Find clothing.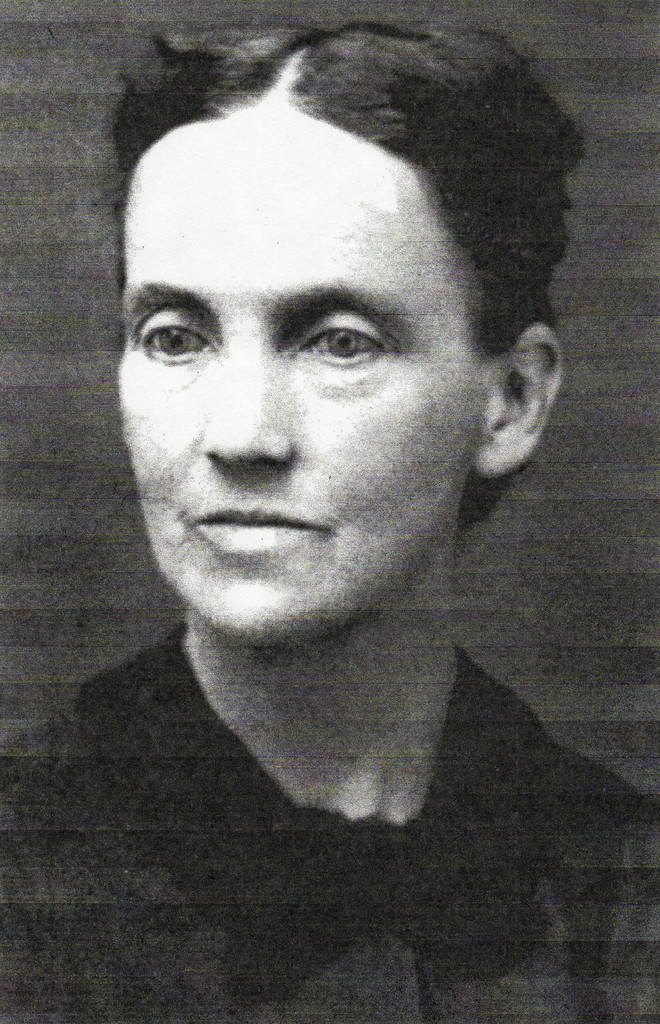
bbox=(0, 623, 659, 1023).
